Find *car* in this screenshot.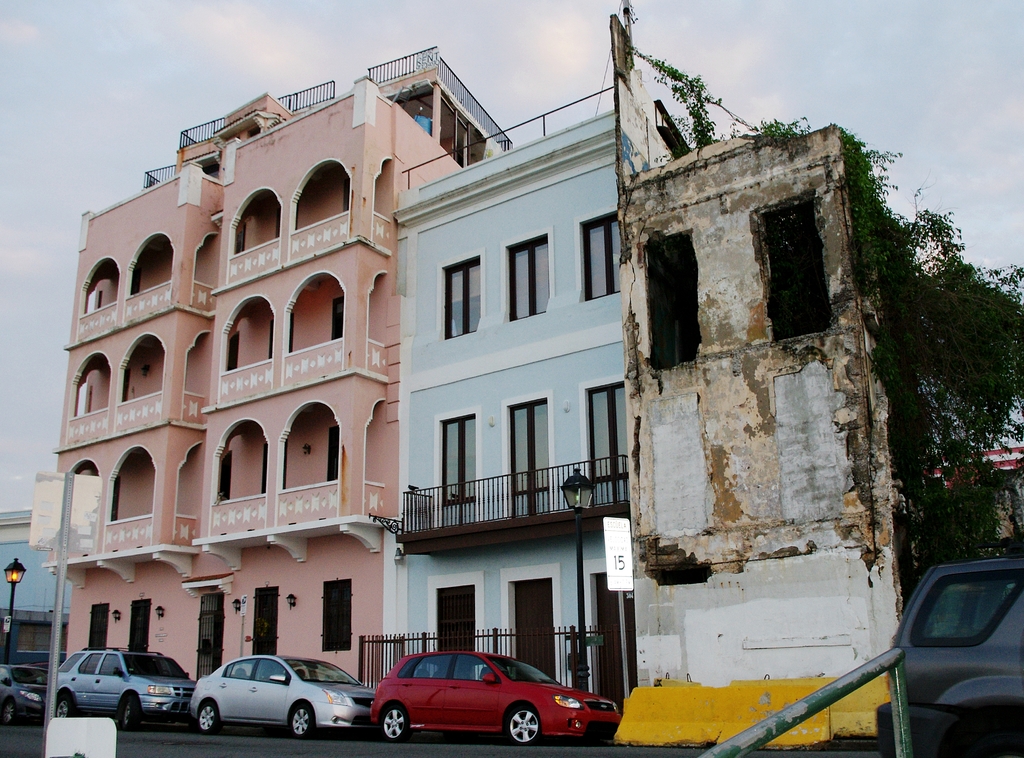
The bounding box for *car* is (x1=0, y1=663, x2=52, y2=722).
